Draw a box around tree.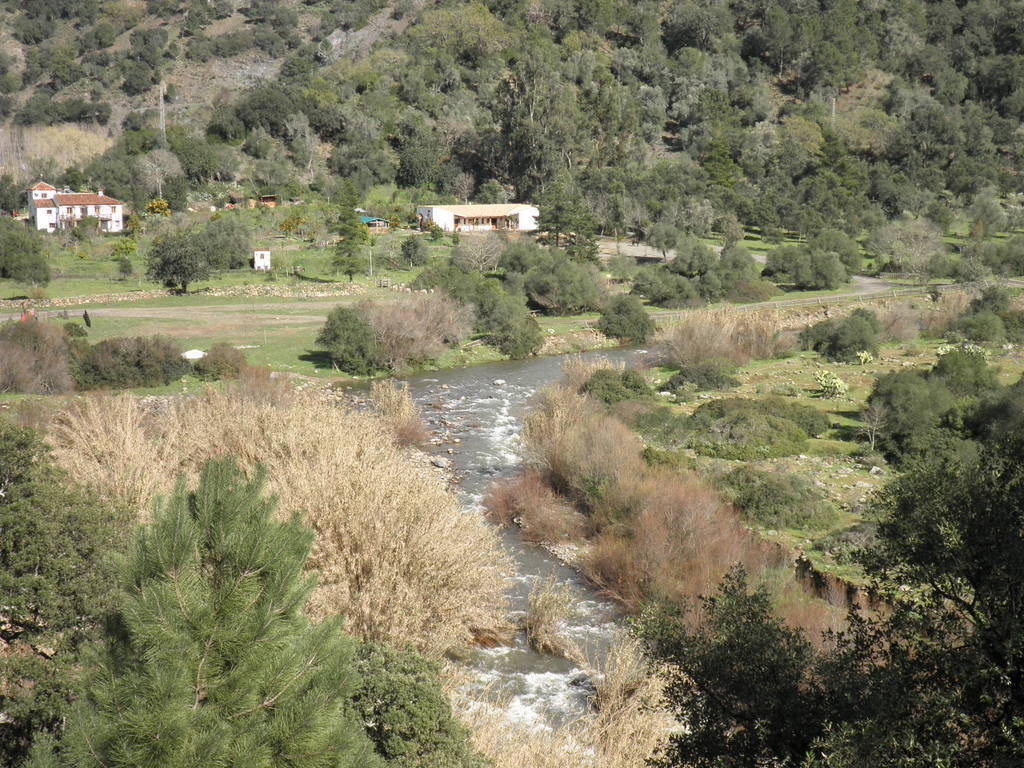
region(192, 339, 249, 379).
